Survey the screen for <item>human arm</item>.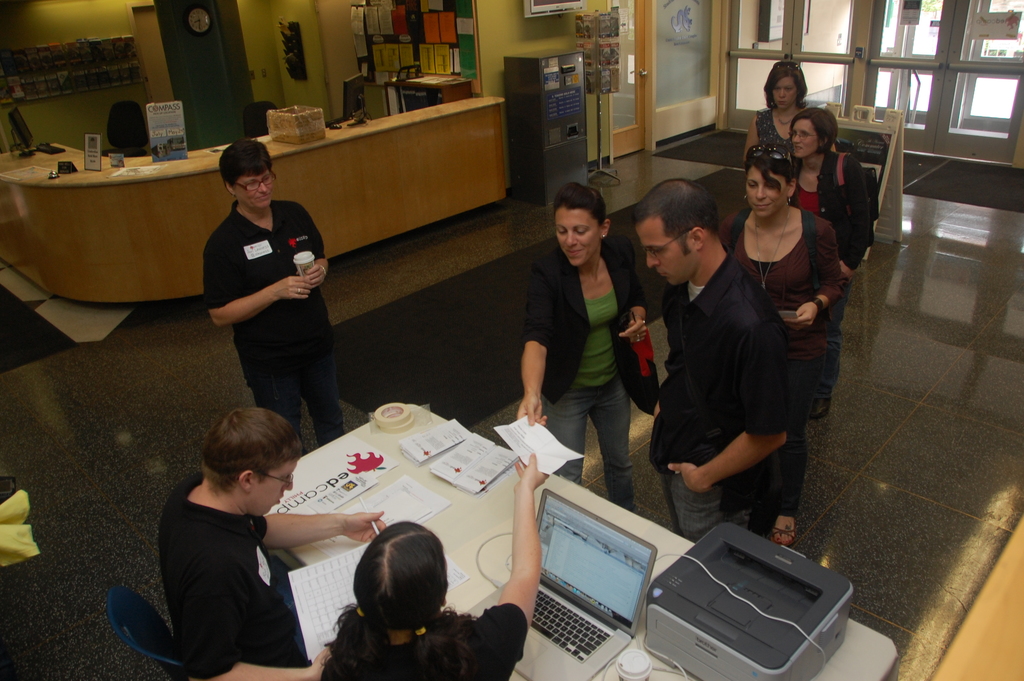
Survey found: (838, 162, 884, 266).
